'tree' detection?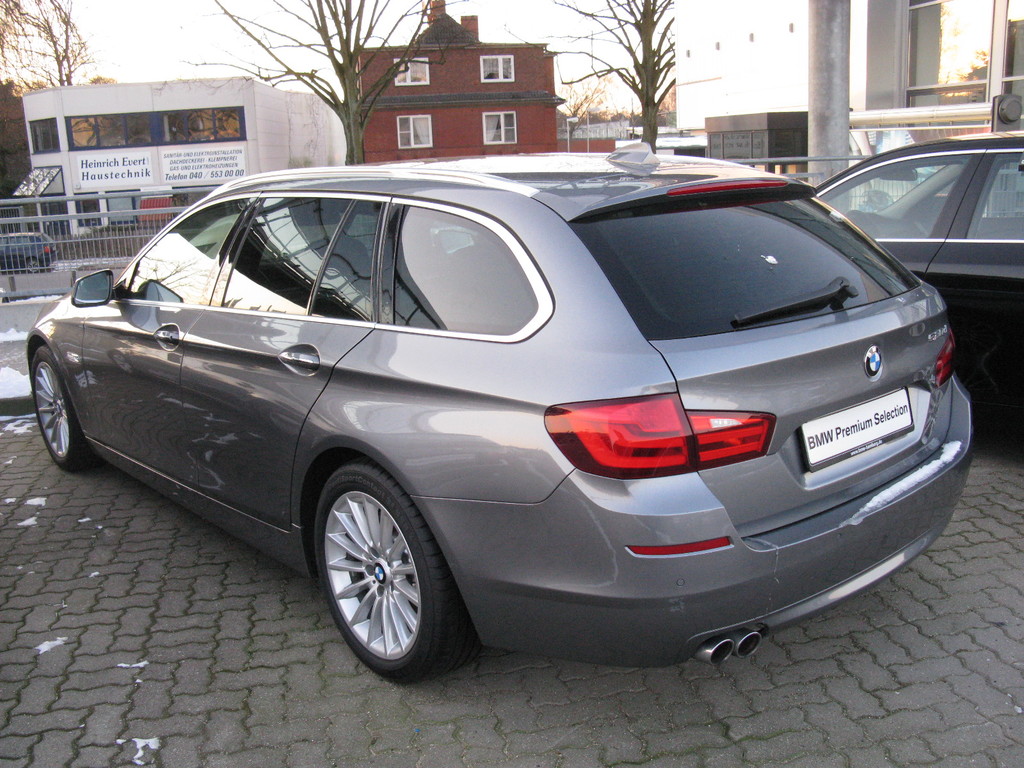
(182,0,470,168)
